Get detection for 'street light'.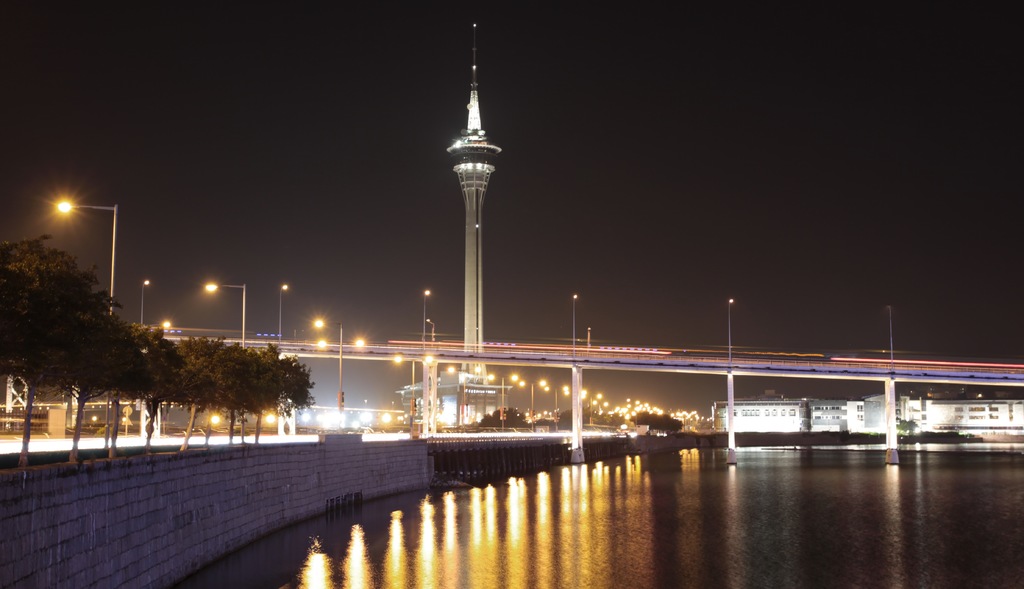
Detection: pyautogui.locateOnScreen(724, 296, 739, 365).
